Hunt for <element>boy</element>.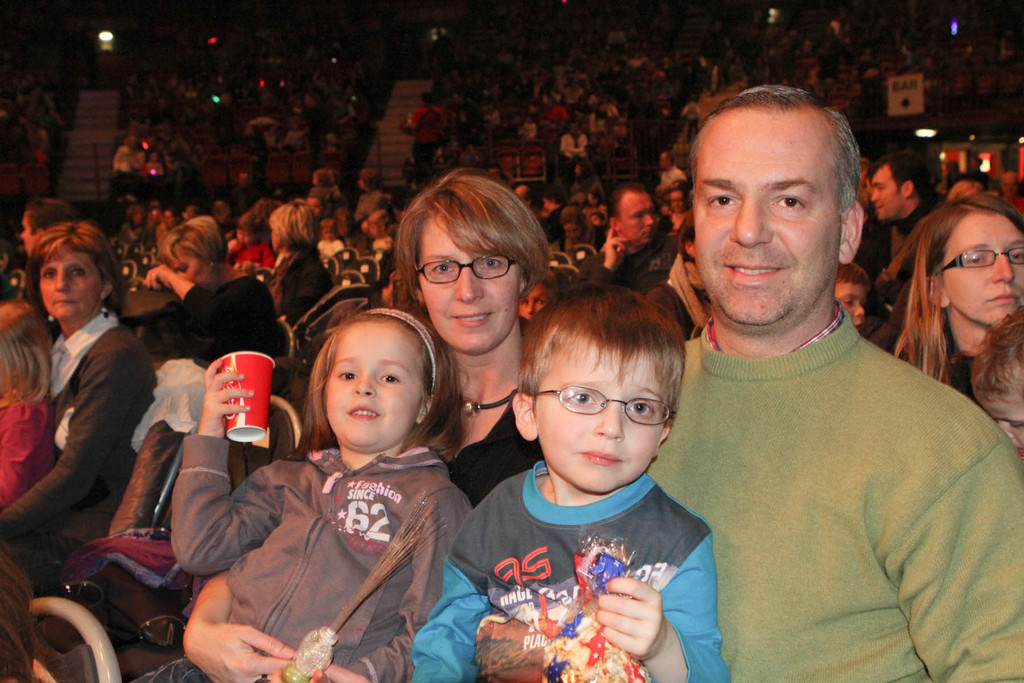
Hunted down at left=319, top=218, right=344, bottom=258.
